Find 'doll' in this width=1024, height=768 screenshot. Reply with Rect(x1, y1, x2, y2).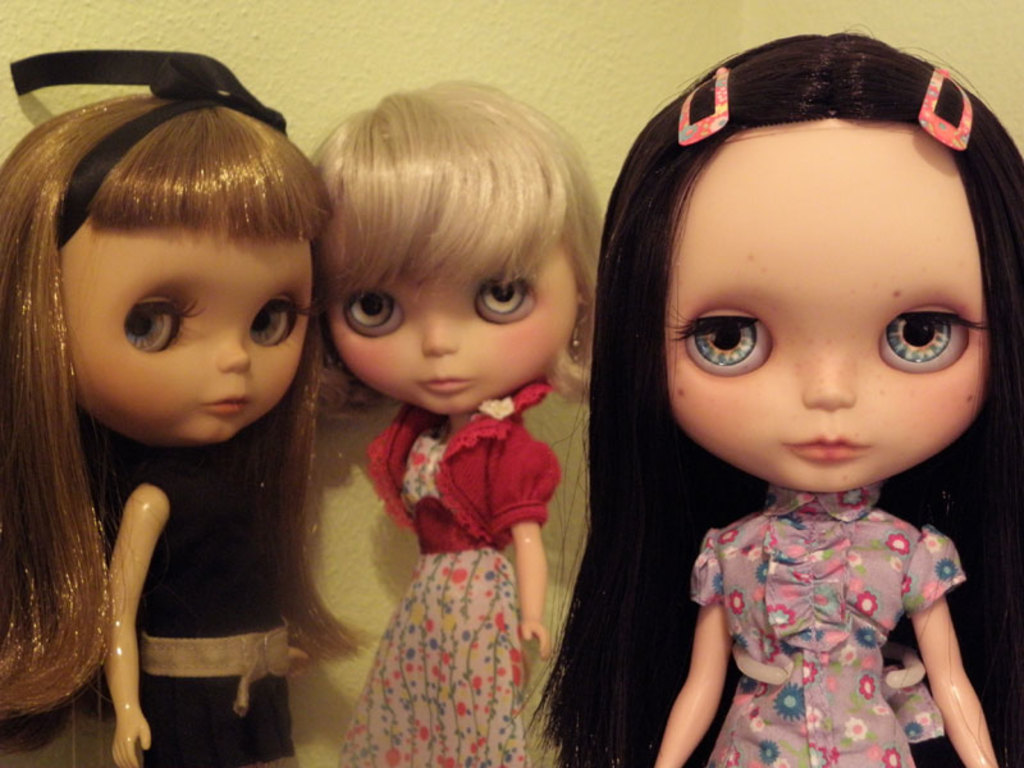
Rect(0, 49, 379, 767).
